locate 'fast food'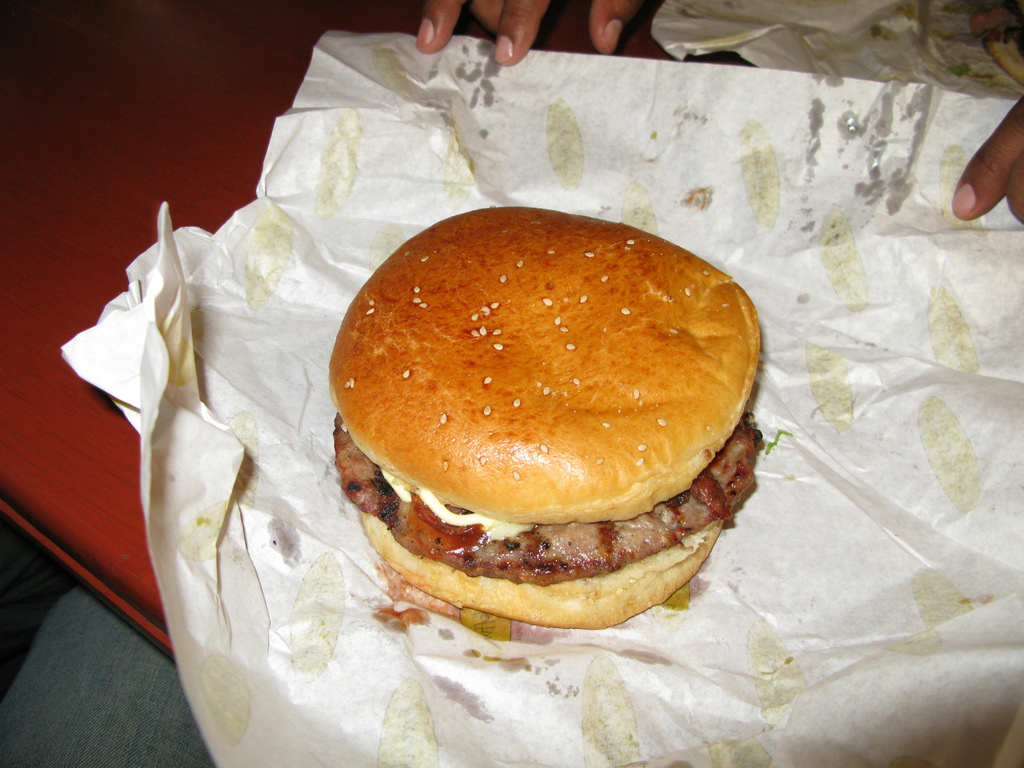
bbox=(291, 191, 792, 655)
